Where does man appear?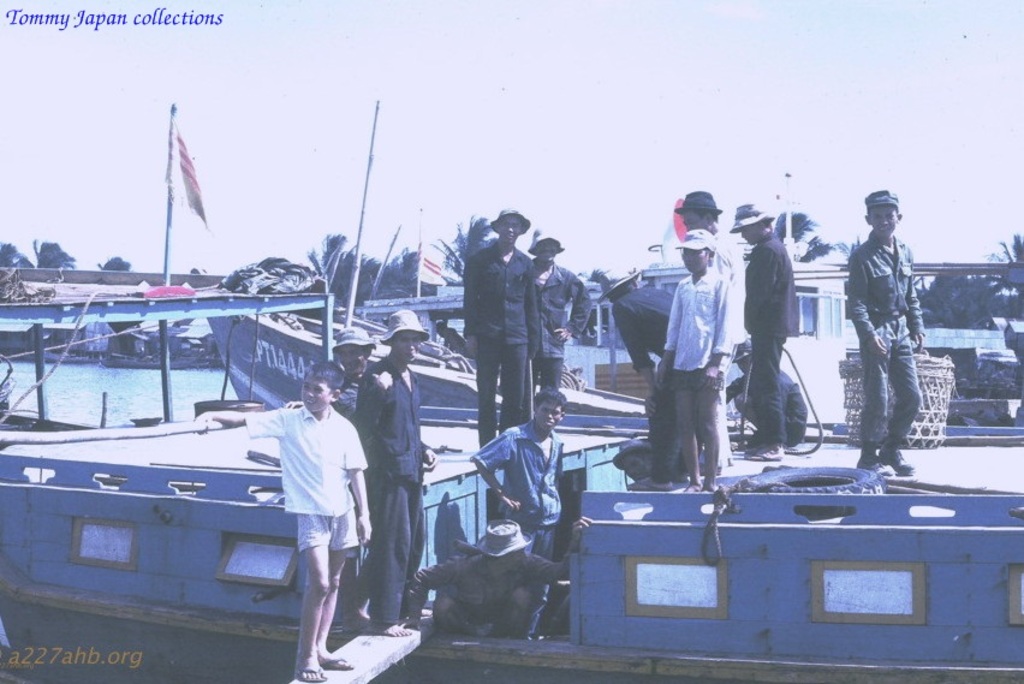
Appears at BBox(745, 196, 800, 458).
